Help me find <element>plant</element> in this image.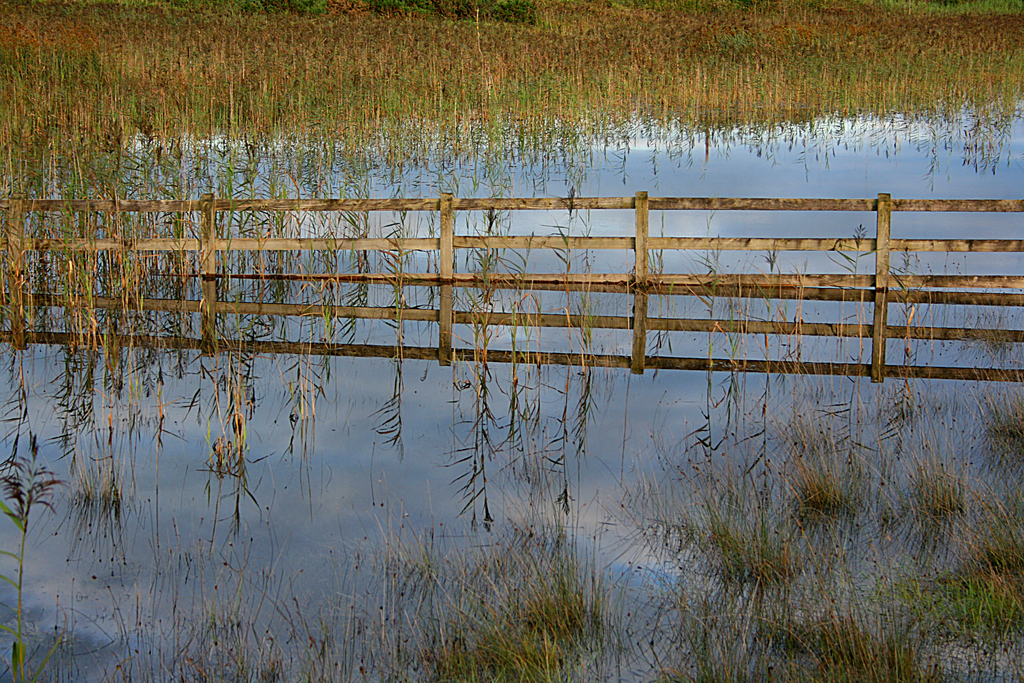
Found it: left=772, top=422, right=871, bottom=549.
